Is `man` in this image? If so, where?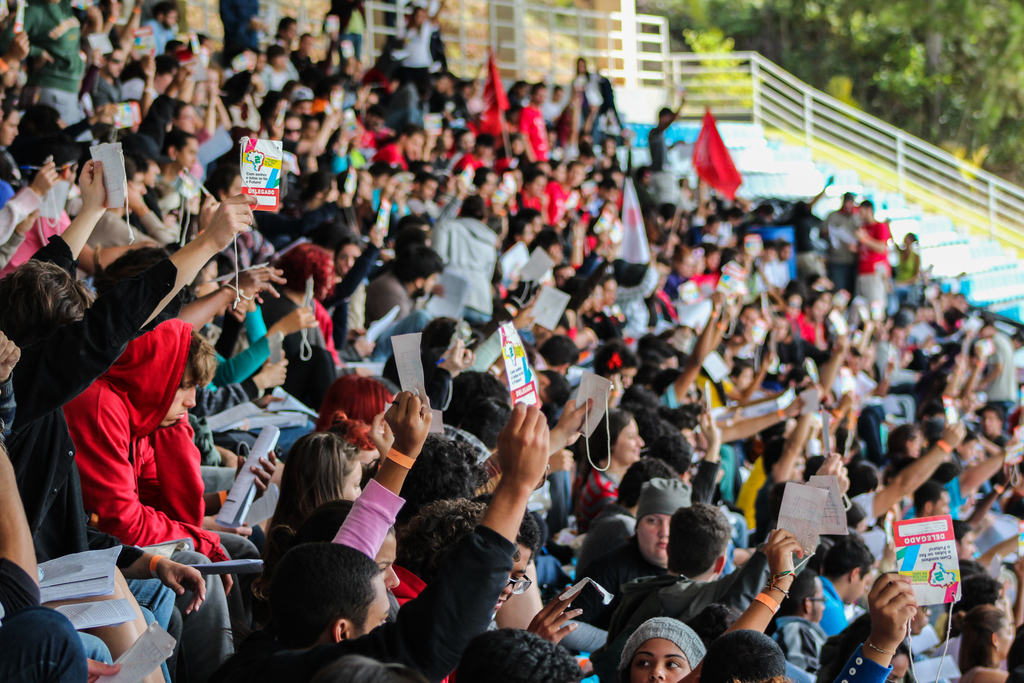
Yes, at pyautogui.locateOnScreen(243, 393, 563, 682).
